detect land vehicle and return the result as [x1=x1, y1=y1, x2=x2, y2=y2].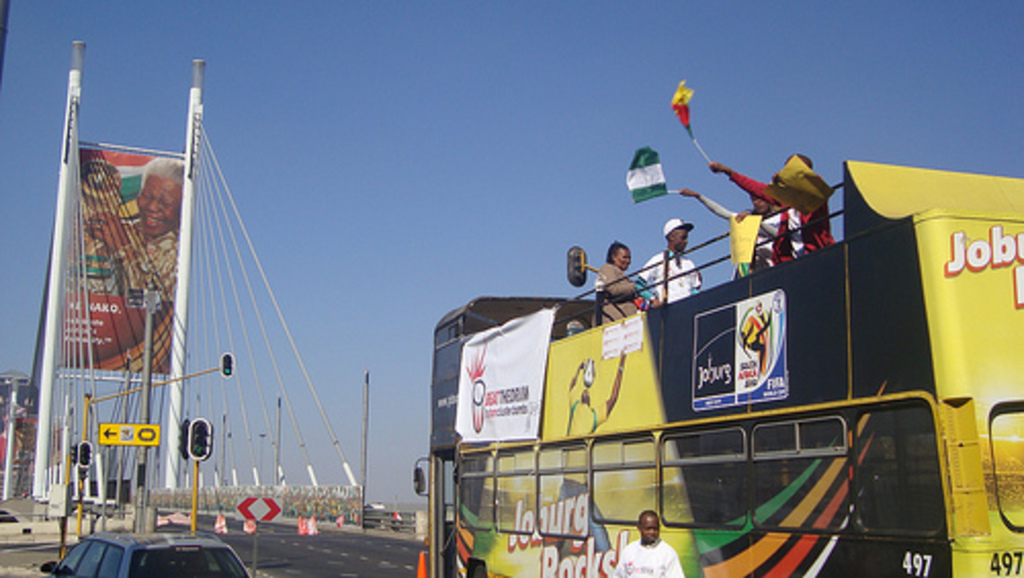
[x1=39, y1=523, x2=252, y2=576].
